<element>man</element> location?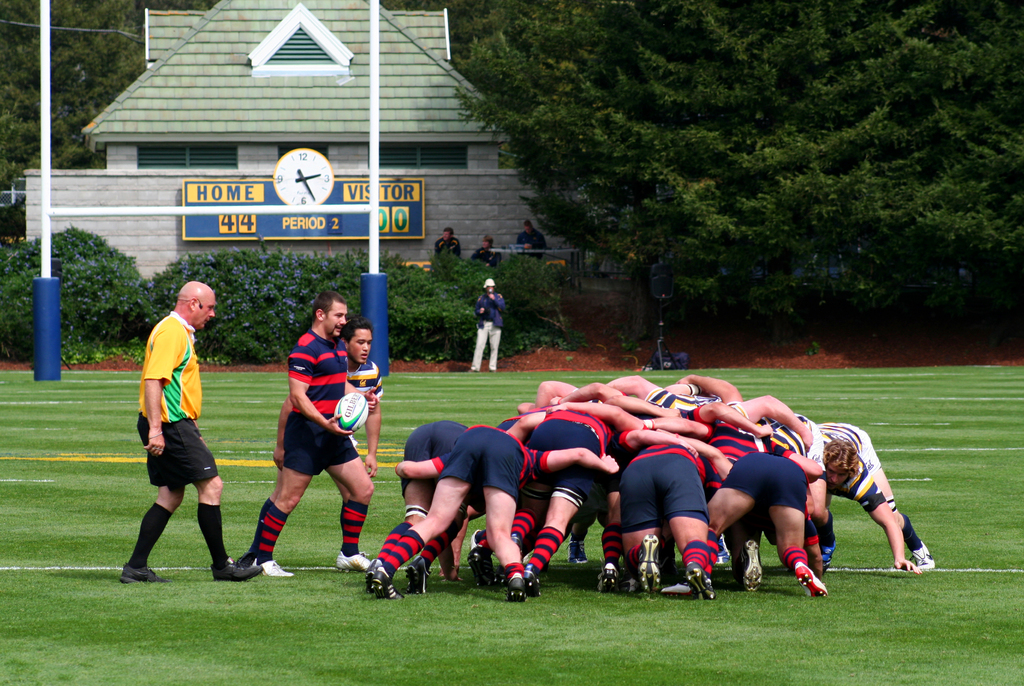
box(122, 281, 264, 585)
